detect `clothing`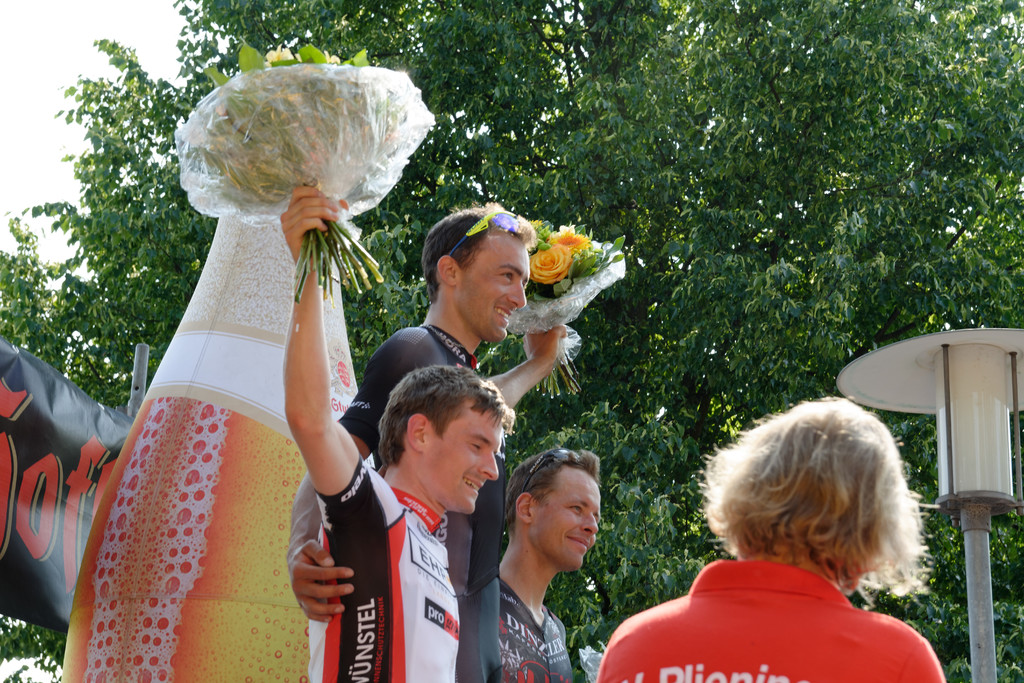
{"left": 333, "top": 317, "right": 506, "bottom": 682}
